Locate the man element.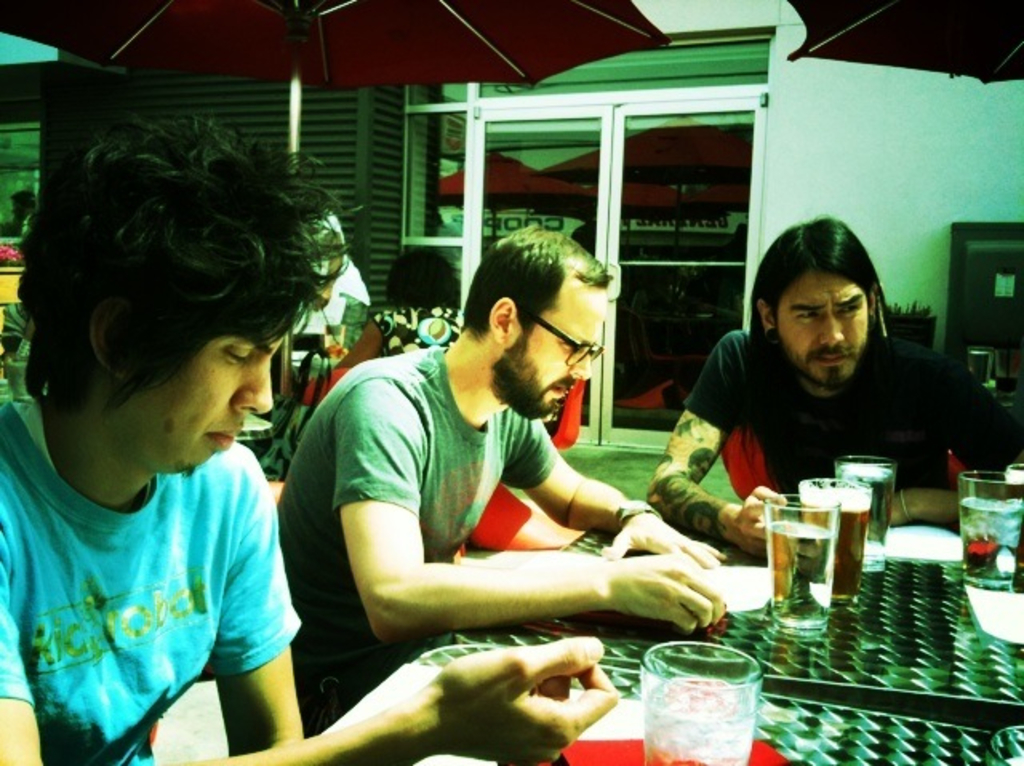
Element bbox: (x1=0, y1=107, x2=621, y2=764).
